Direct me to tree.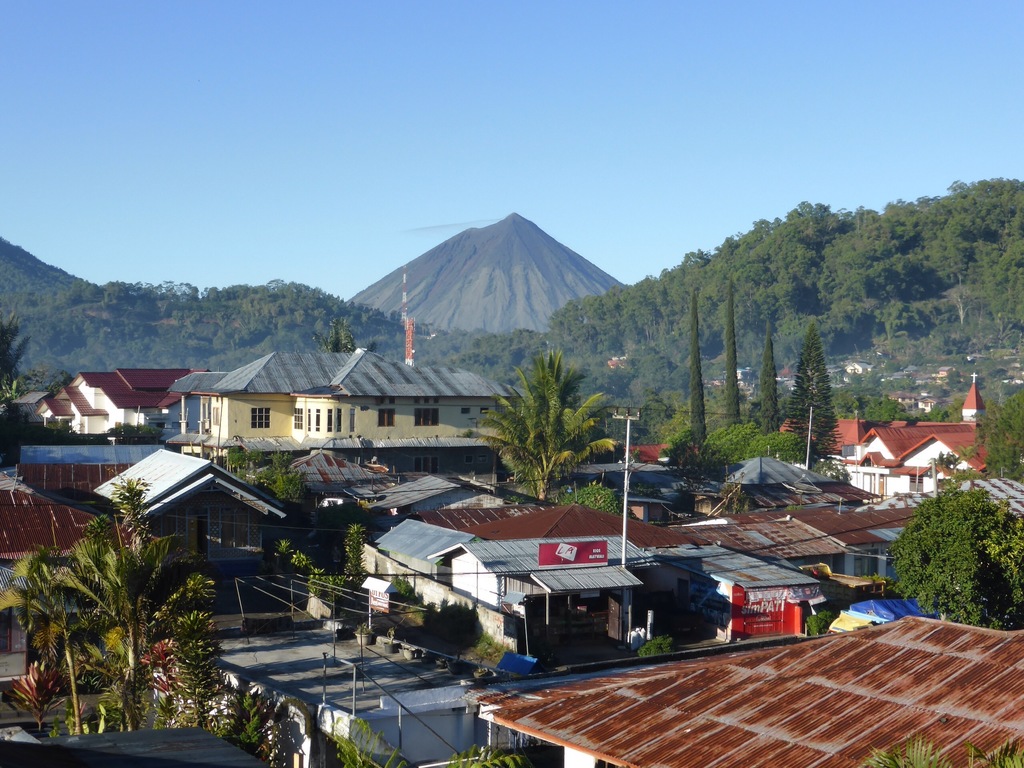
Direction: 685/280/717/468.
